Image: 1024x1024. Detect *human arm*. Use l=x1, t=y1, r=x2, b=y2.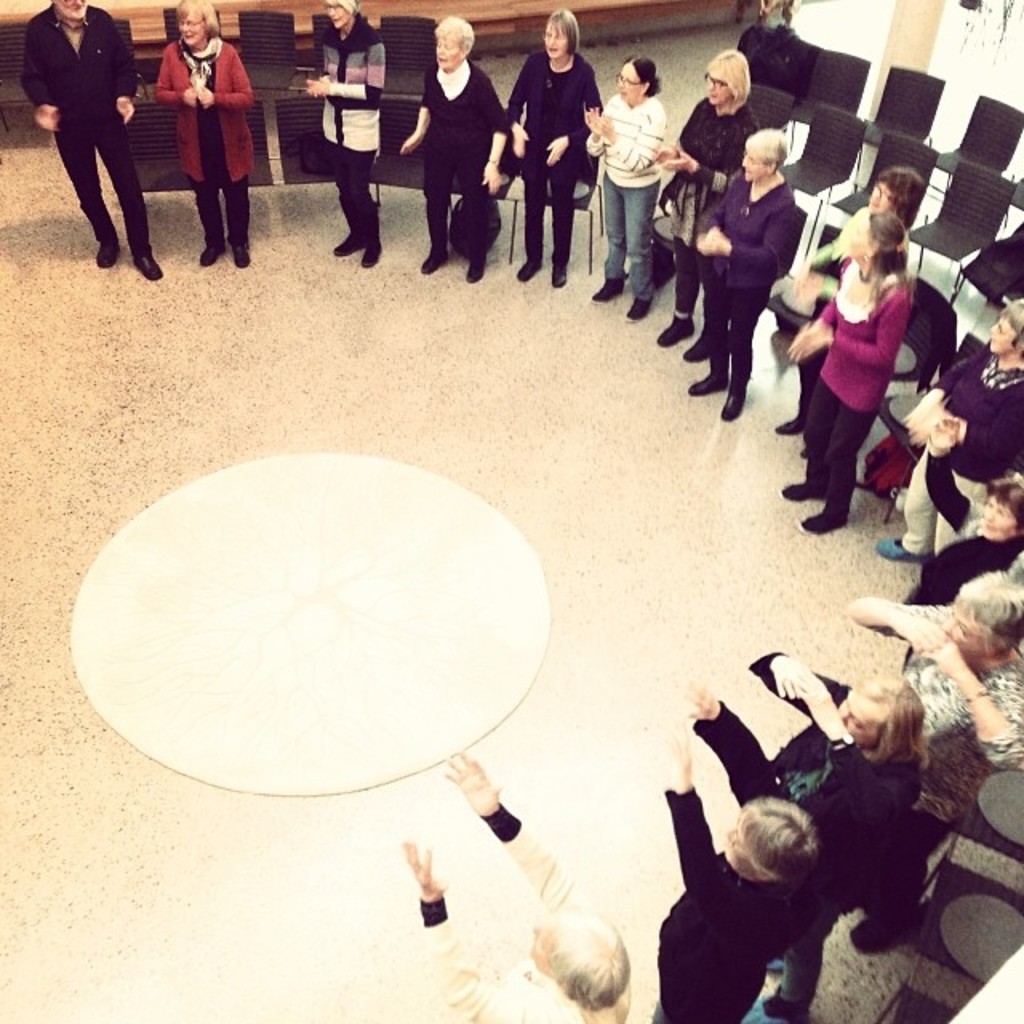
l=690, t=682, r=792, b=805.
